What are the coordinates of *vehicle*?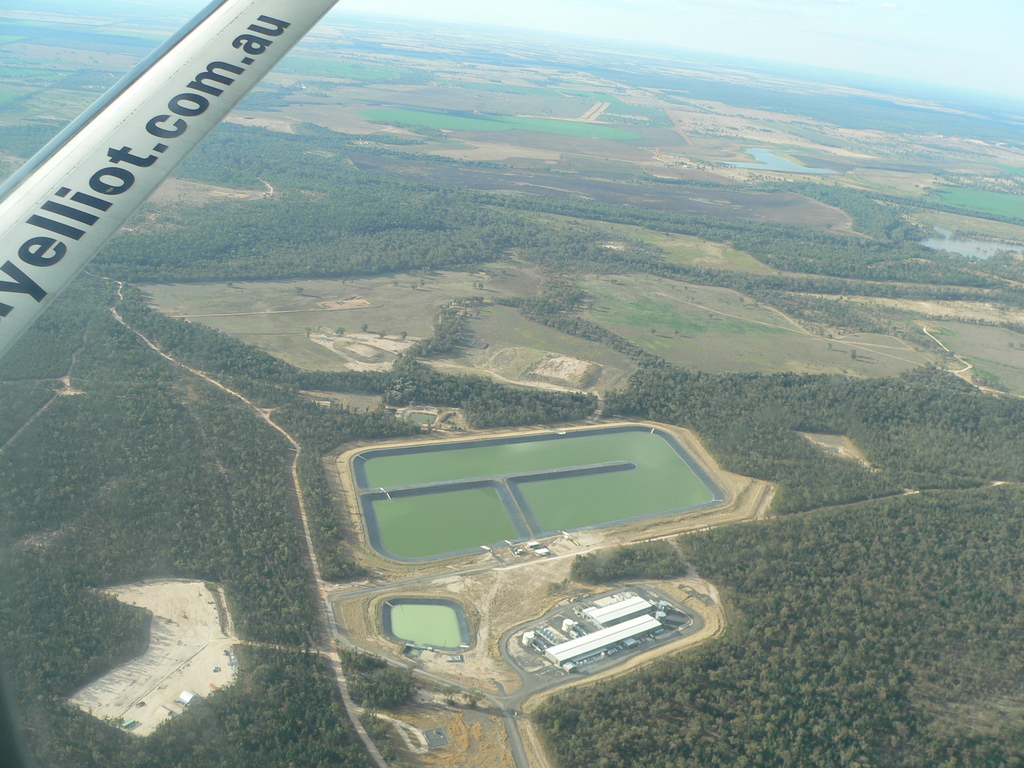
(x1=0, y1=0, x2=342, y2=360).
